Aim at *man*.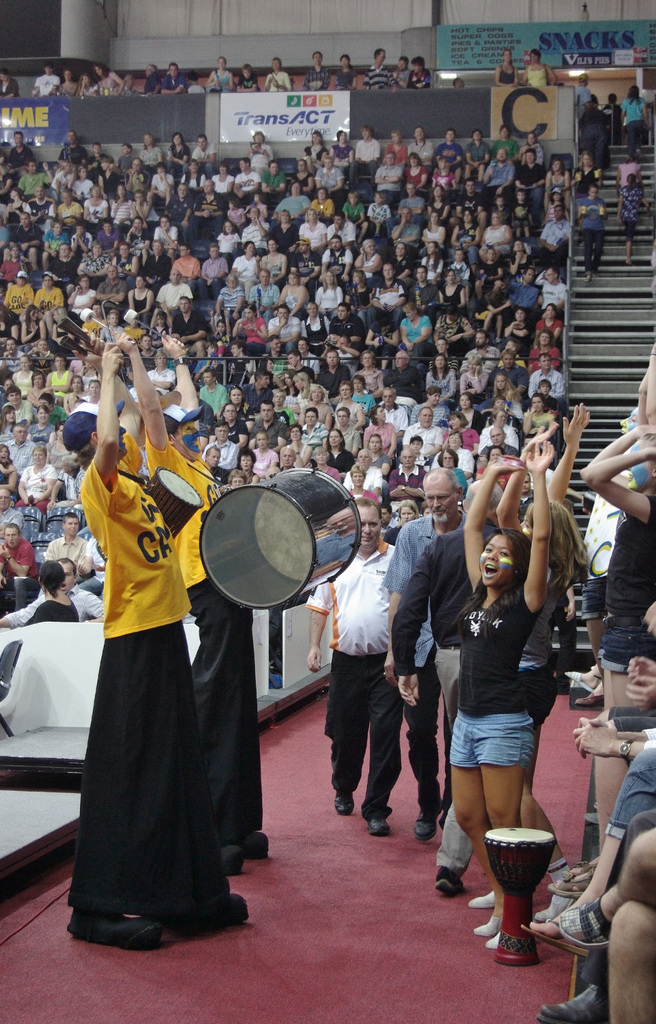
Aimed at x1=341, y1=461, x2=372, y2=504.
